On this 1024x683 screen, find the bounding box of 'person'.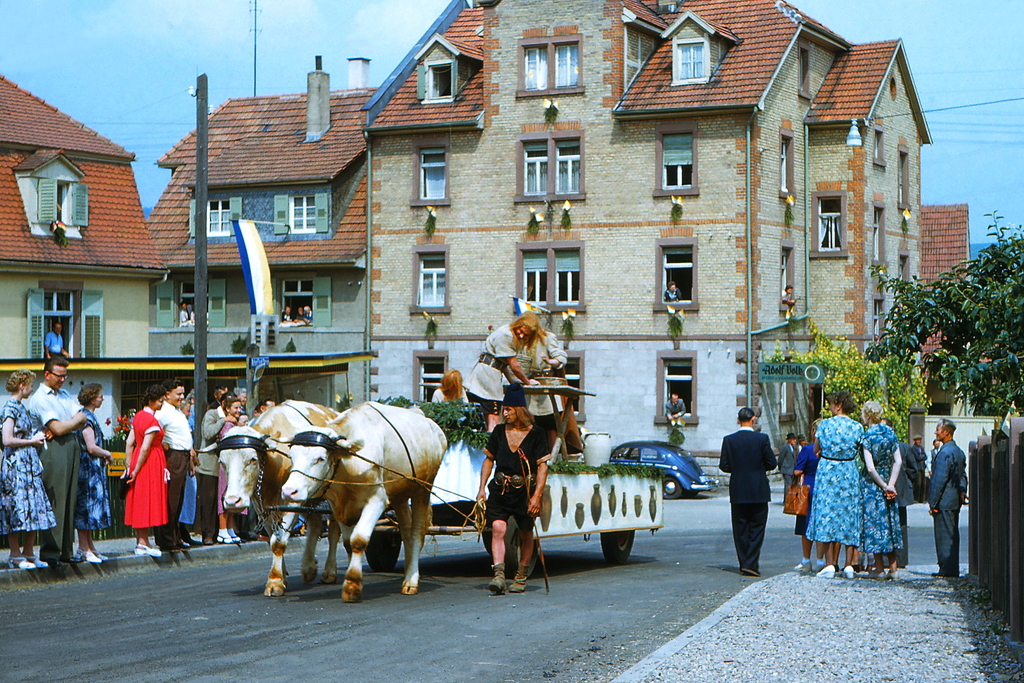
Bounding box: pyautogui.locateOnScreen(220, 398, 255, 544).
